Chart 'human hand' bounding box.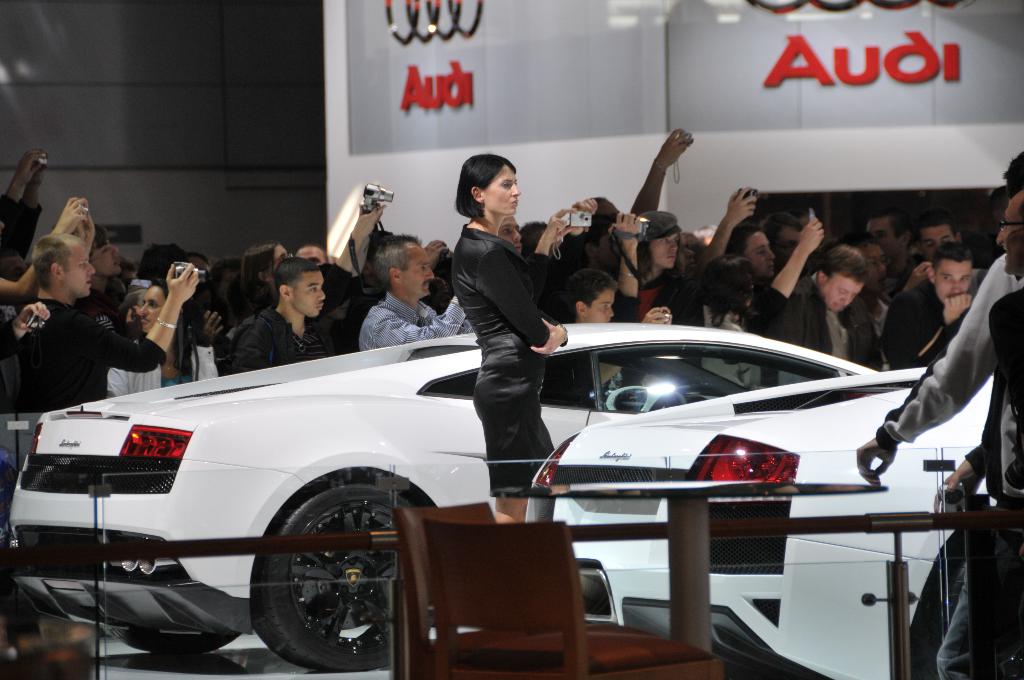
Charted: box=[639, 307, 664, 321].
